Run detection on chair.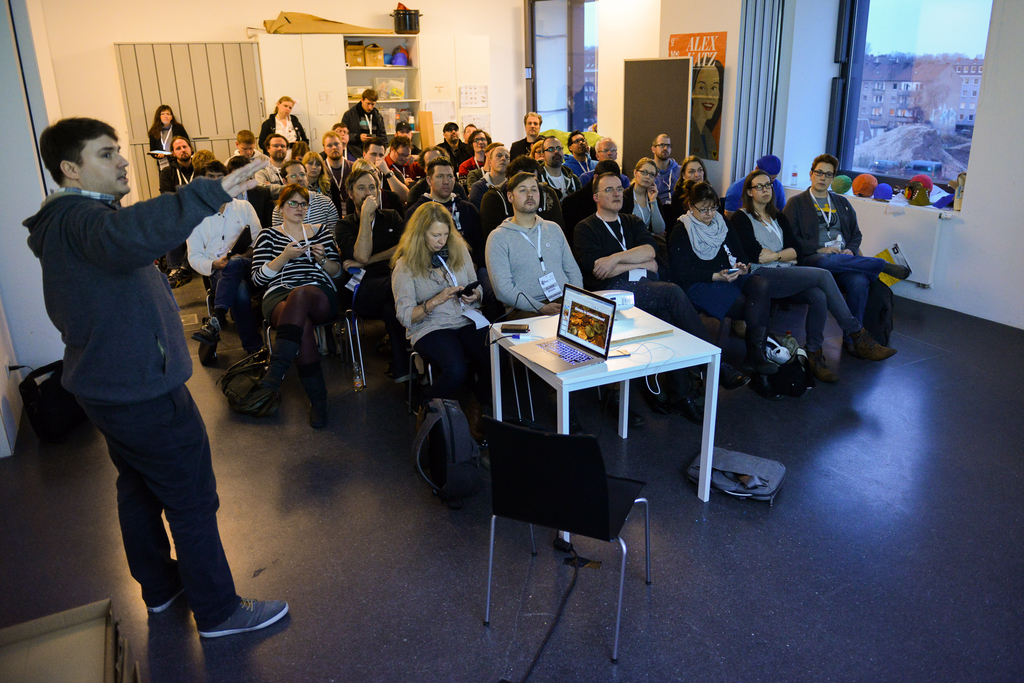
Result: bbox(472, 384, 644, 651).
